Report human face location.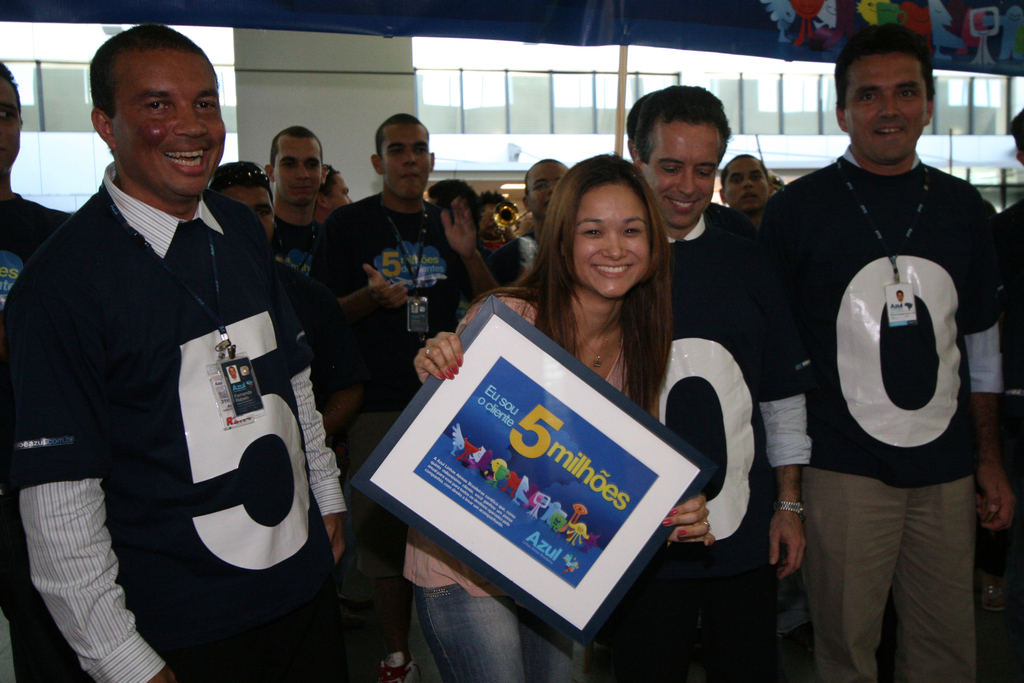
Report: <box>381,124,431,200</box>.
